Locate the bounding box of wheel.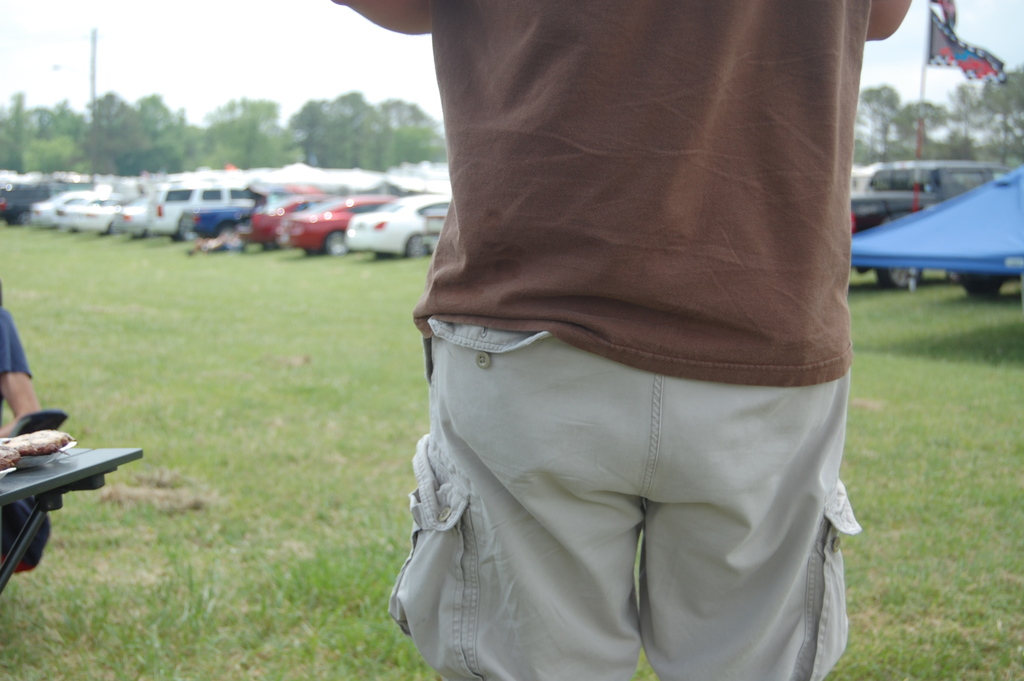
Bounding box: [x1=958, y1=262, x2=1005, y2=300].
